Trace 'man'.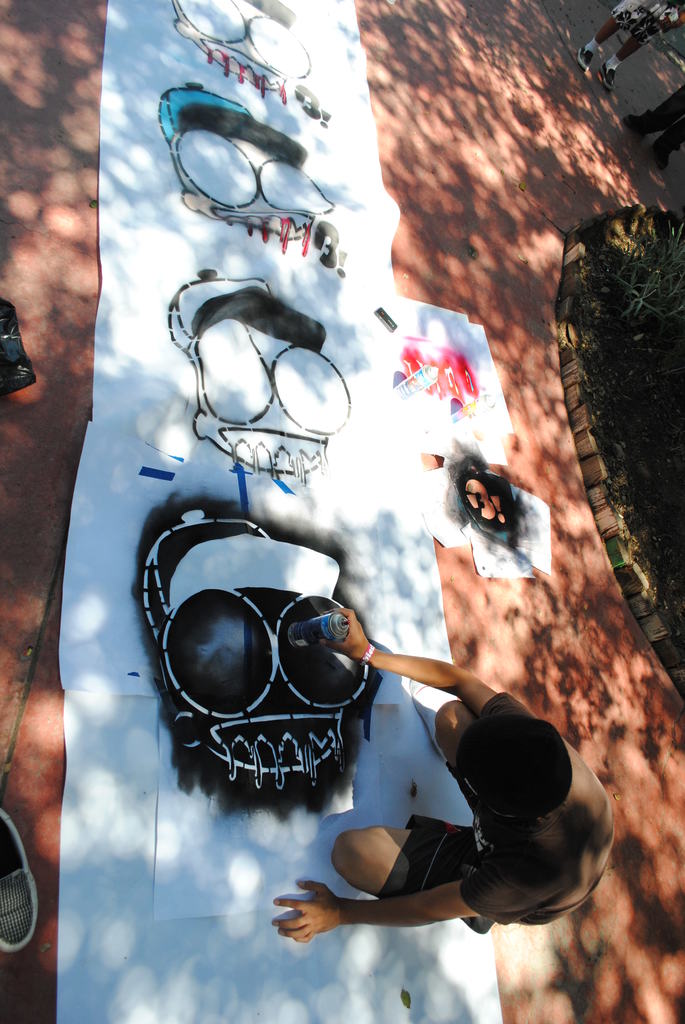
Traced to 259:595:614:966.
